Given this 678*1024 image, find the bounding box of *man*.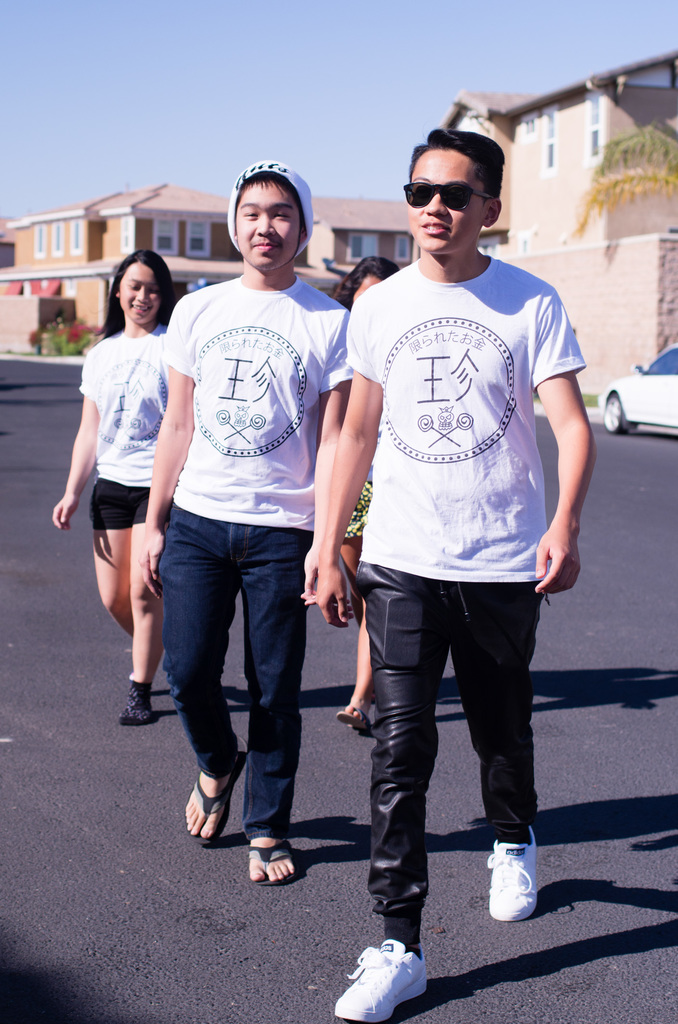
[138,154,351,886].
